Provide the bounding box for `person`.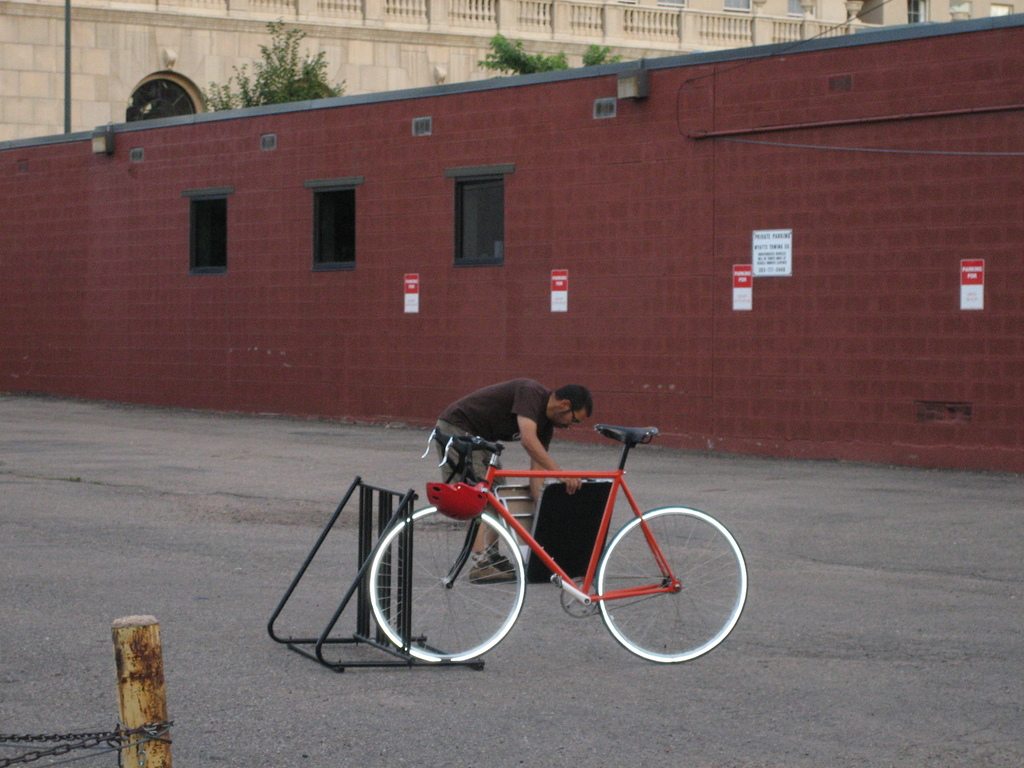
rect(433, 378, 592, 586).
